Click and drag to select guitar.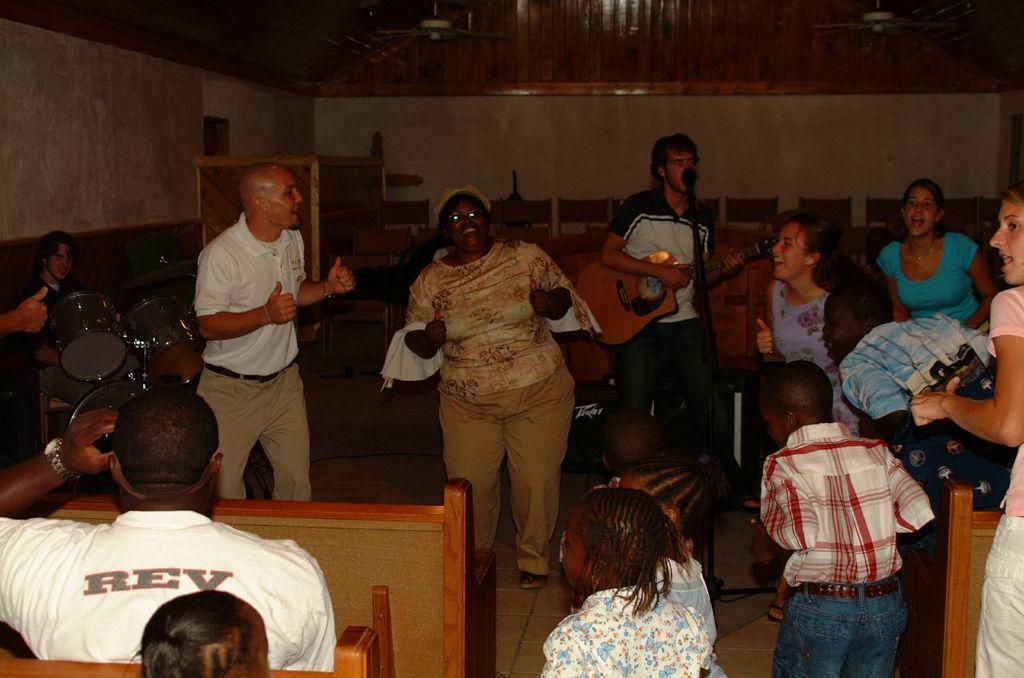
Selection: bbox=[579, 221, 742, 337].
